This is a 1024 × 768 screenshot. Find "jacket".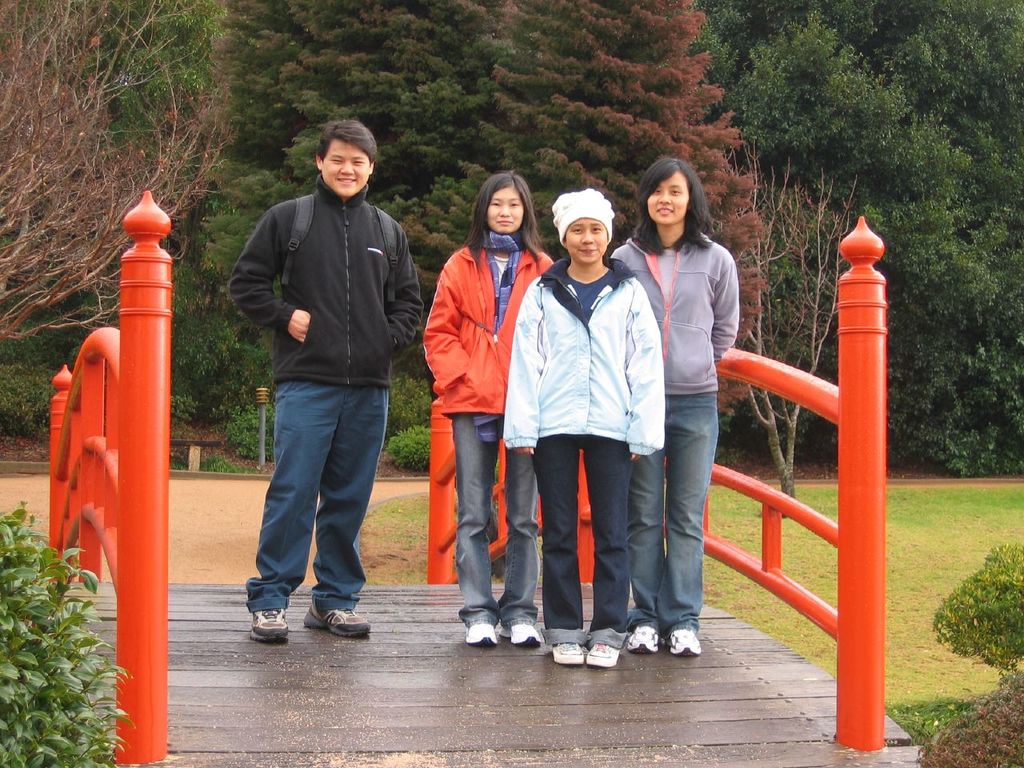
Bounding box: <box>503,254,670,454</box>.
